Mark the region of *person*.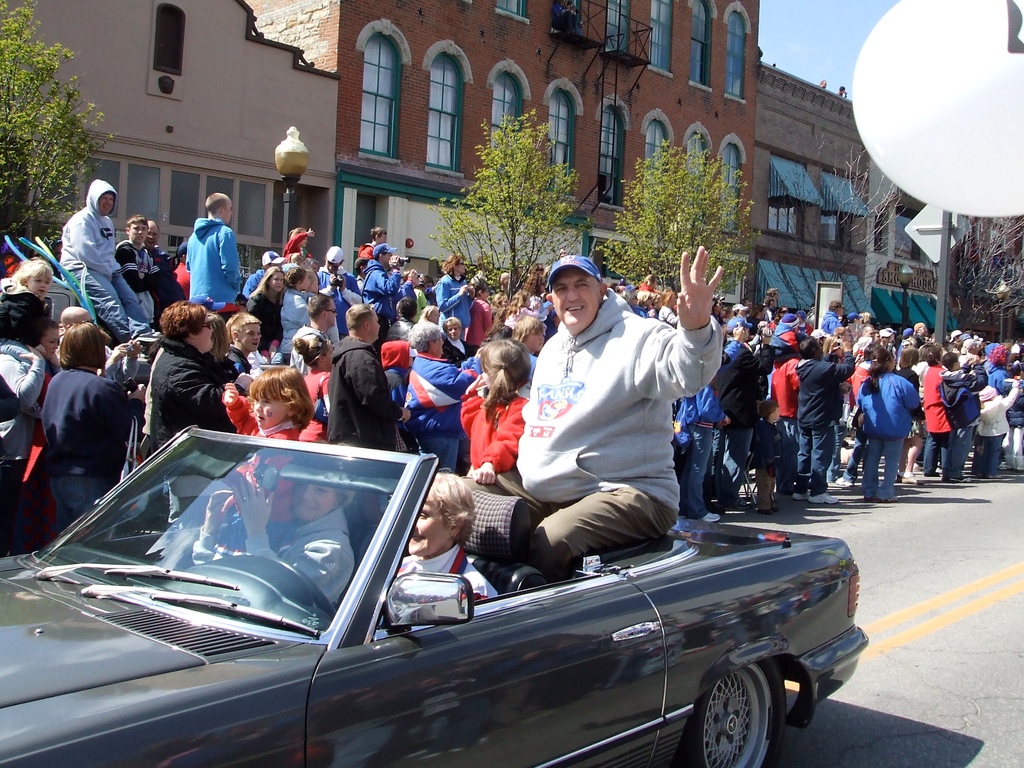
Region: (0,312,63,543).
